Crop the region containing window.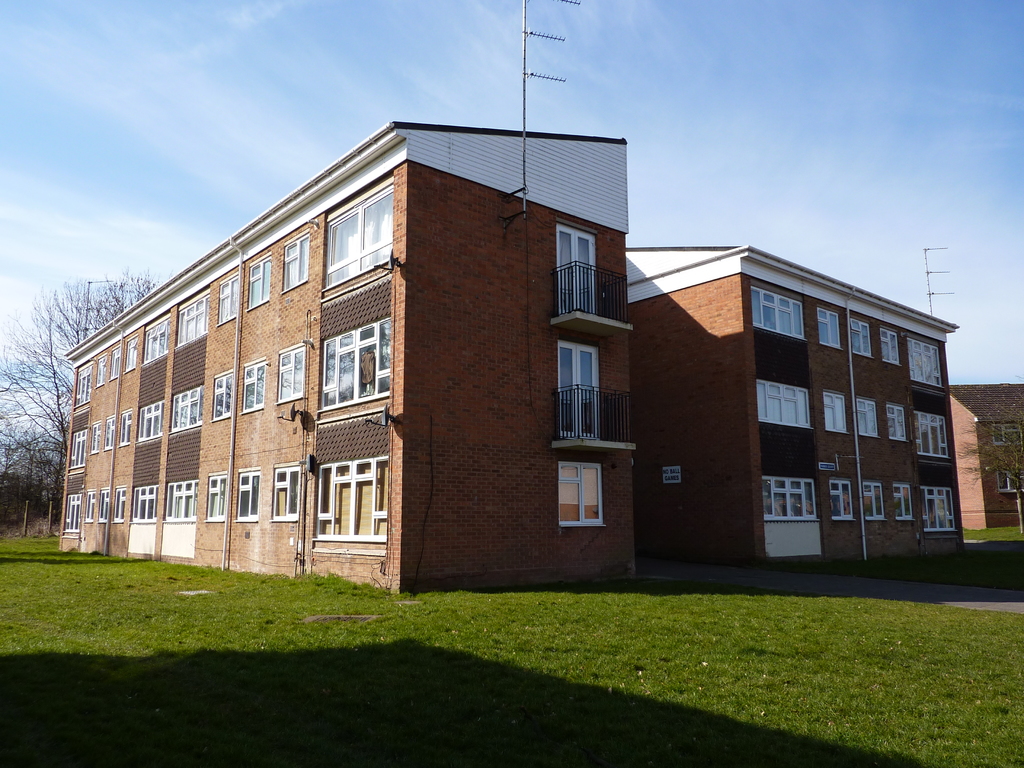
Crop region: BBox(200, 468, 227, 522).
